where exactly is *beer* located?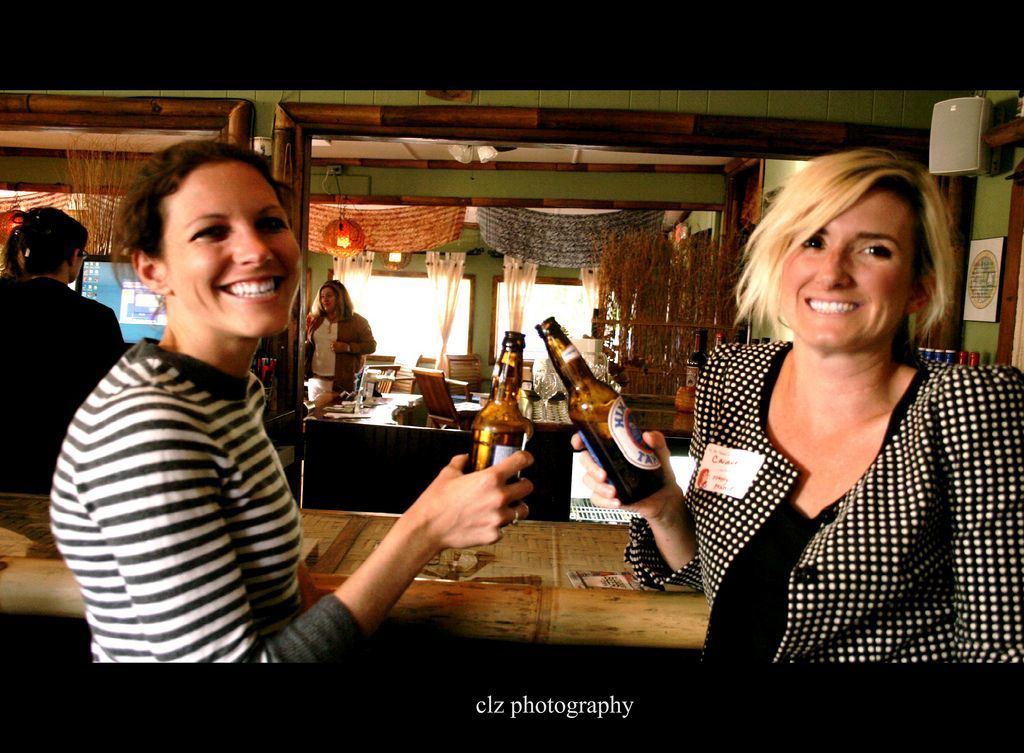
Its bounding box is [468, 331, 530, 510].
